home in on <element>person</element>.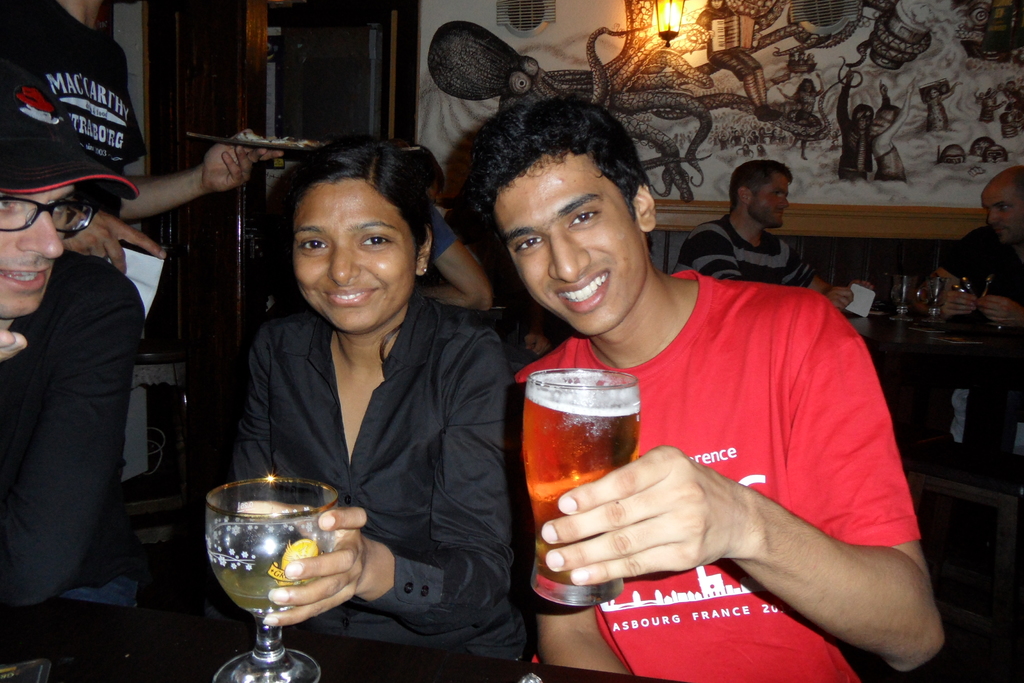
Homed in at 403/152/494/313.
